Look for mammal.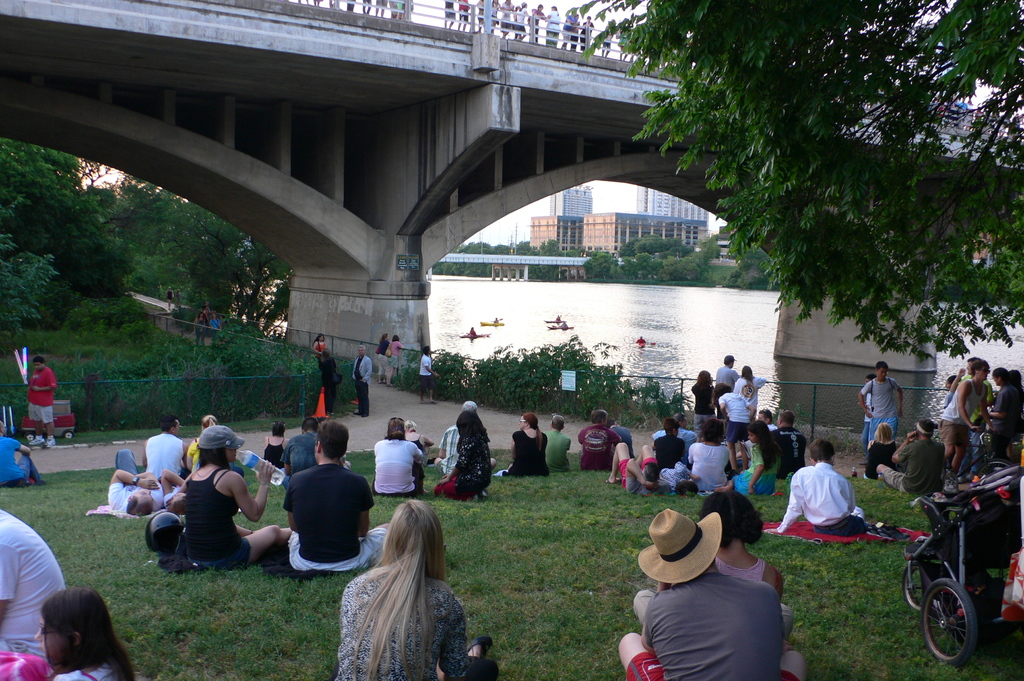
Found: bbox=[28, 354, 58, 447].
